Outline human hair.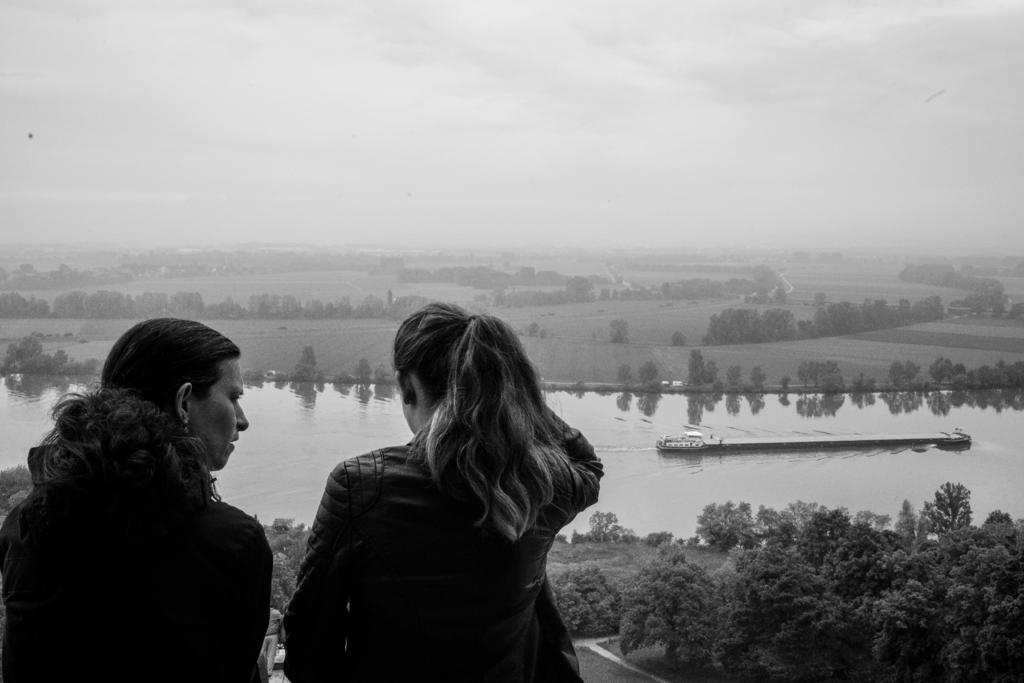
Outline: 29,316,244,490.
